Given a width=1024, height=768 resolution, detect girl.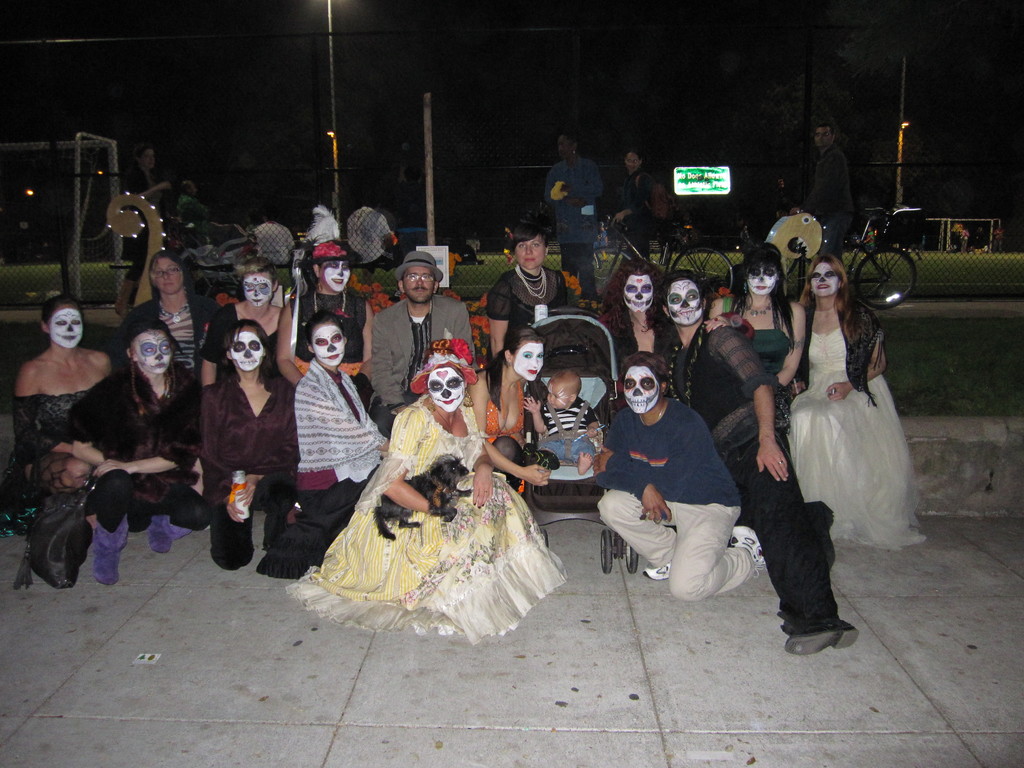
select_region(200, 315, 298, 568).
